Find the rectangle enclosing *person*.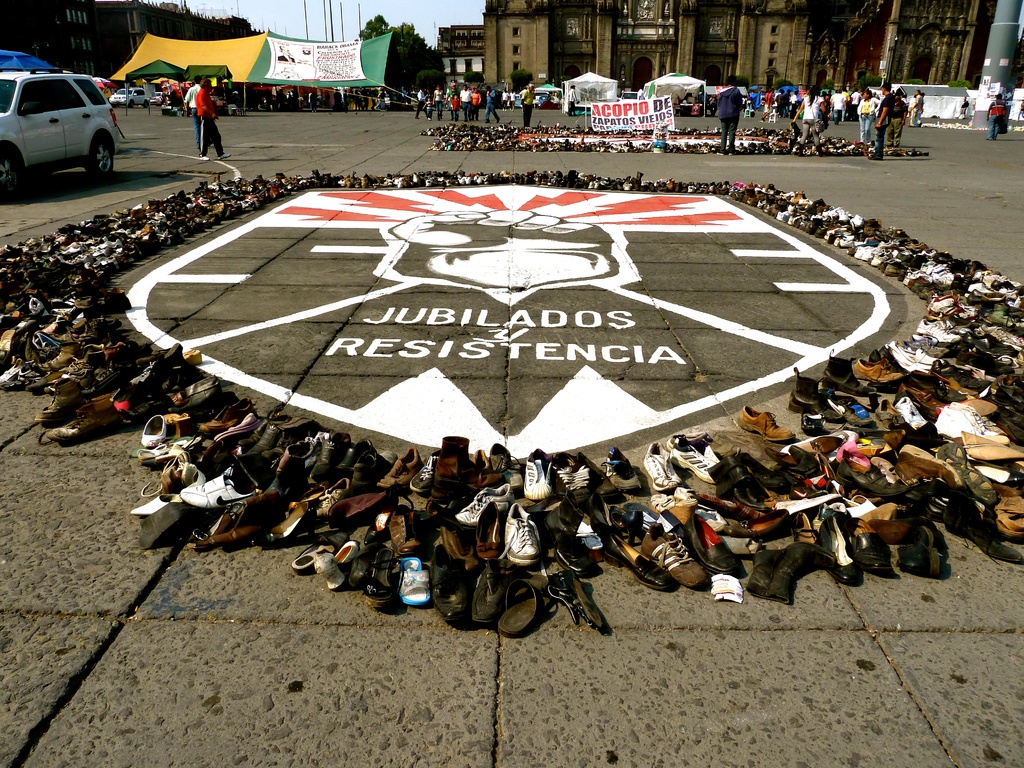
BBox(194, 79, 231, 161).
